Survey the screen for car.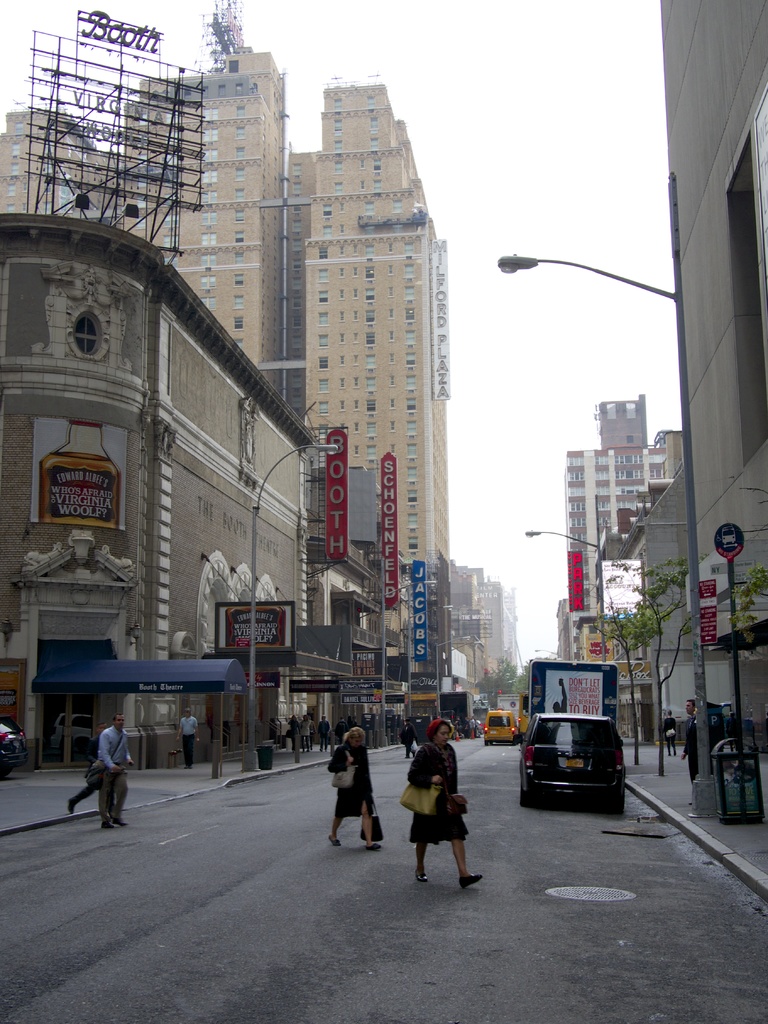
Survey found: bbox(481, 707, 525, 744).
